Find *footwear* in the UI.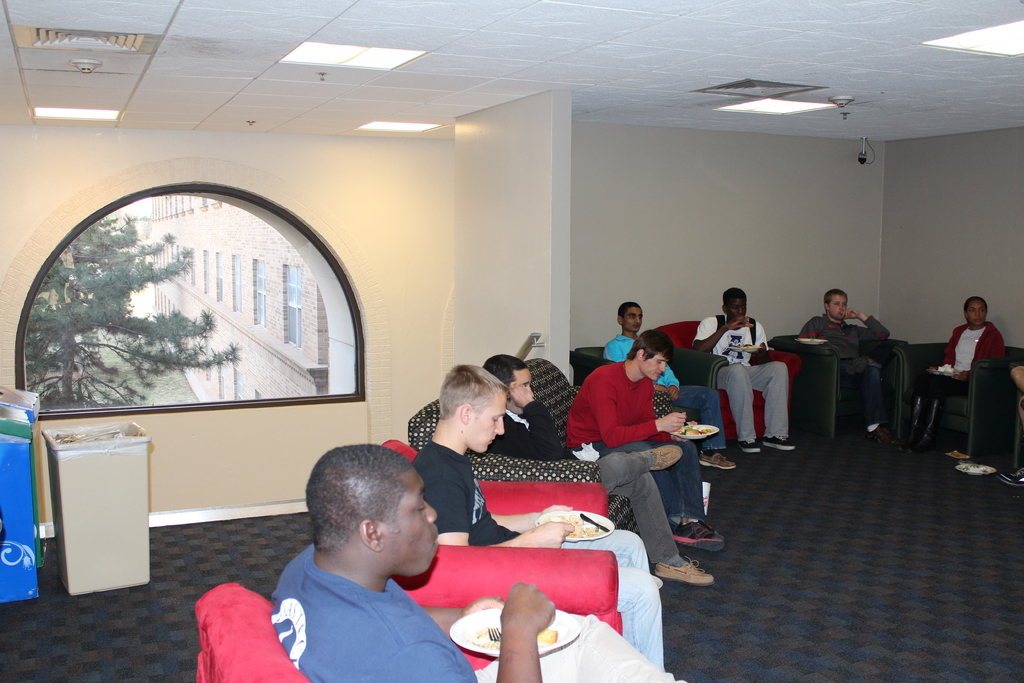
UI element at 763,436,801,452.
